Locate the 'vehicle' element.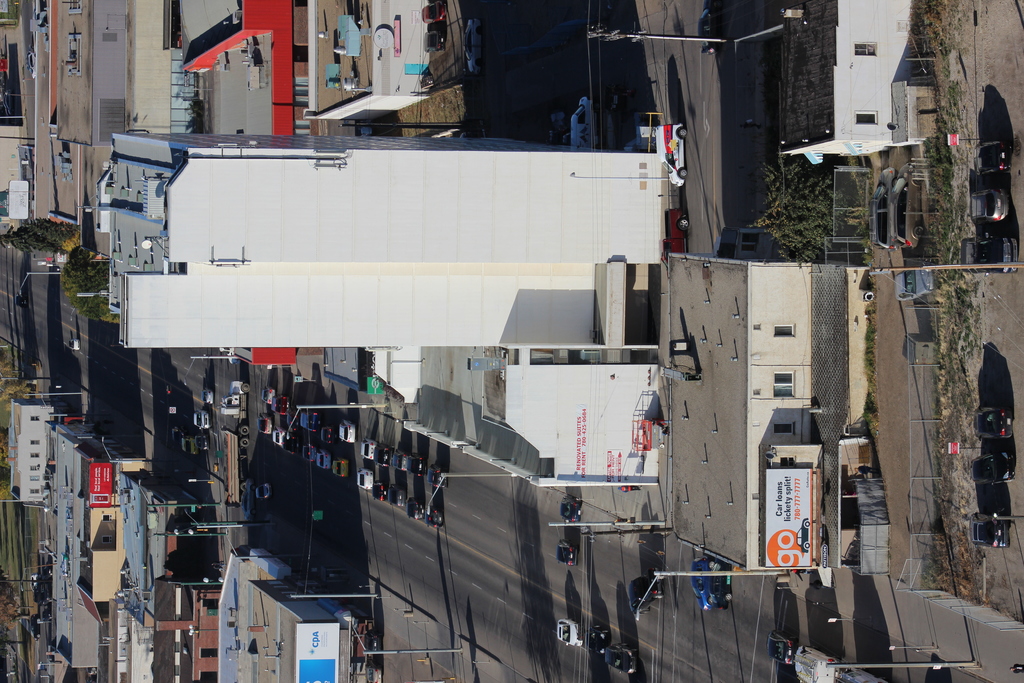
Element bbox: 273, 428, 289, 443.
